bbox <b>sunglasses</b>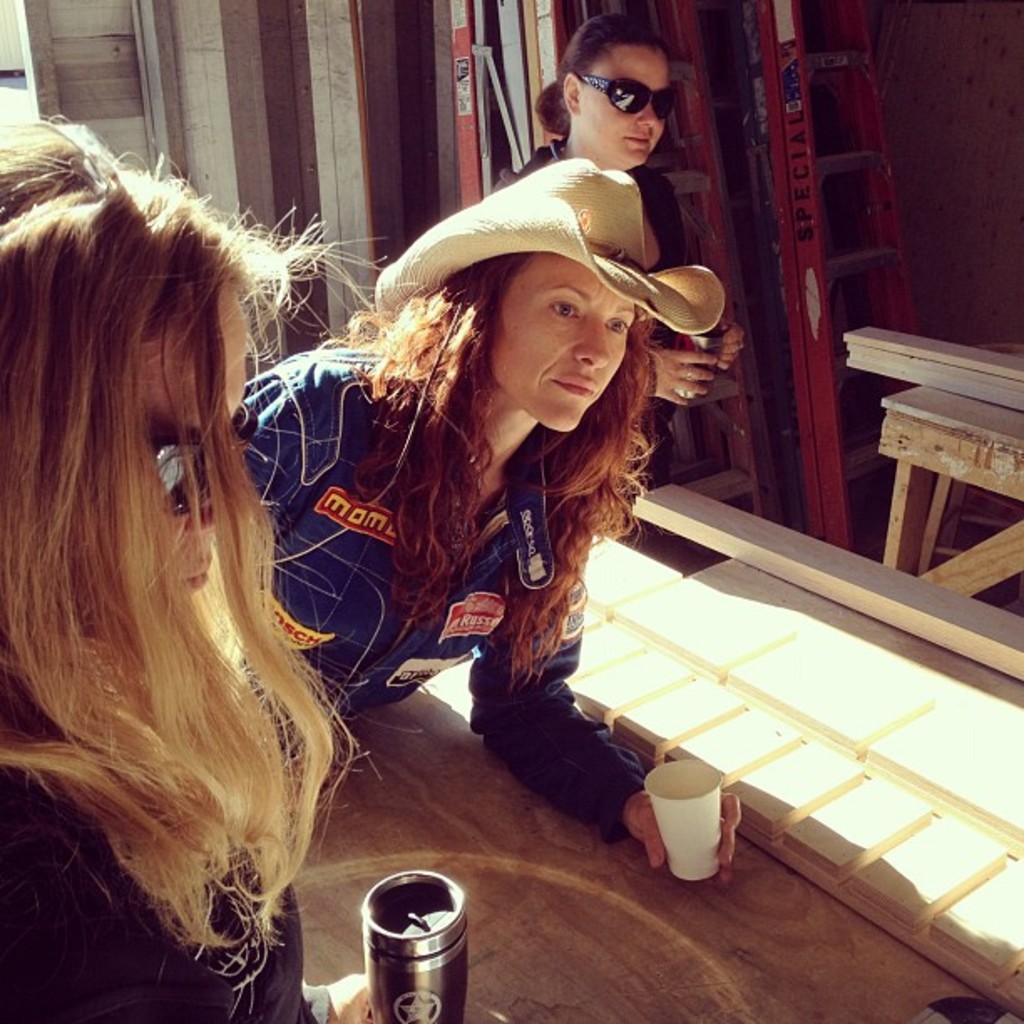
(90,407,256,554)
